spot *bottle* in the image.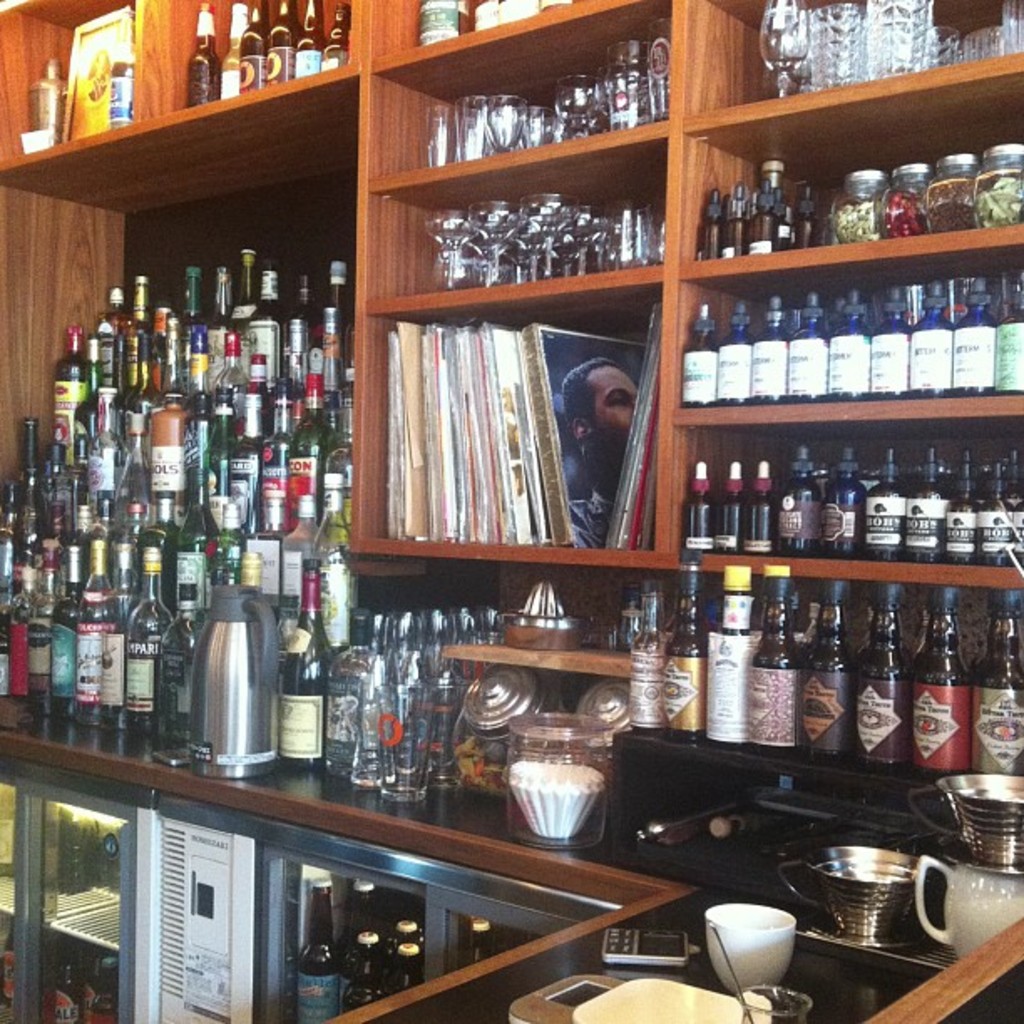
*bottle* found at <box>254,269,283,381</box>.
